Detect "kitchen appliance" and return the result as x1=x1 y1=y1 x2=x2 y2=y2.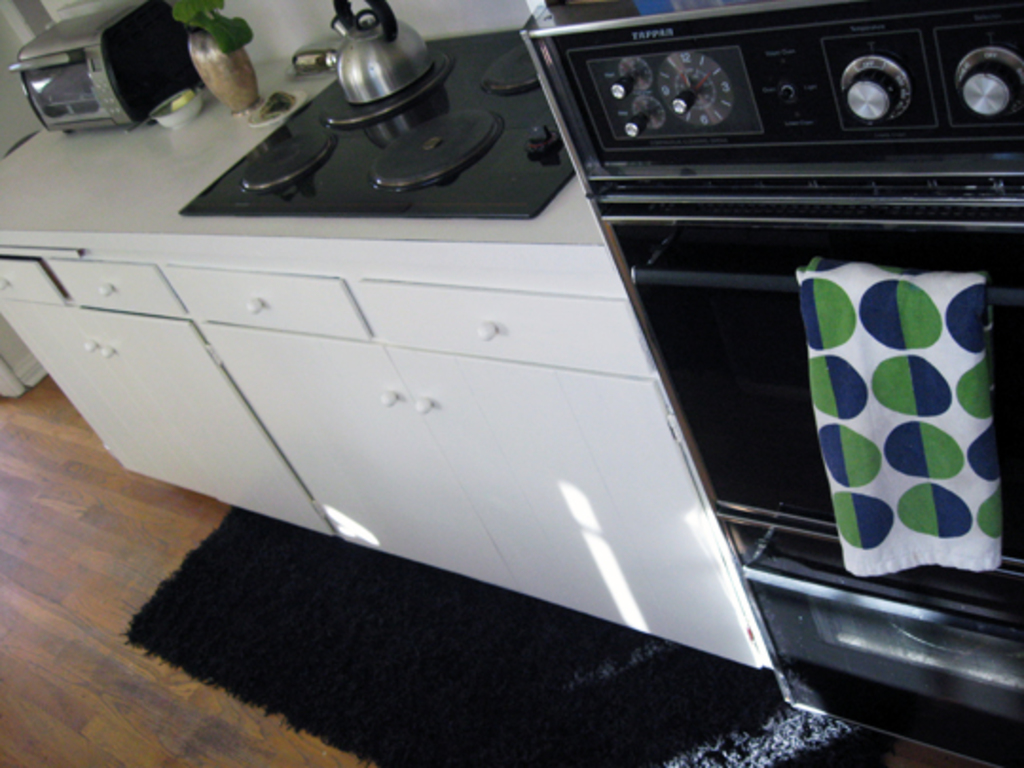
x1=533 y1=64 x2=1020 y2=622.
